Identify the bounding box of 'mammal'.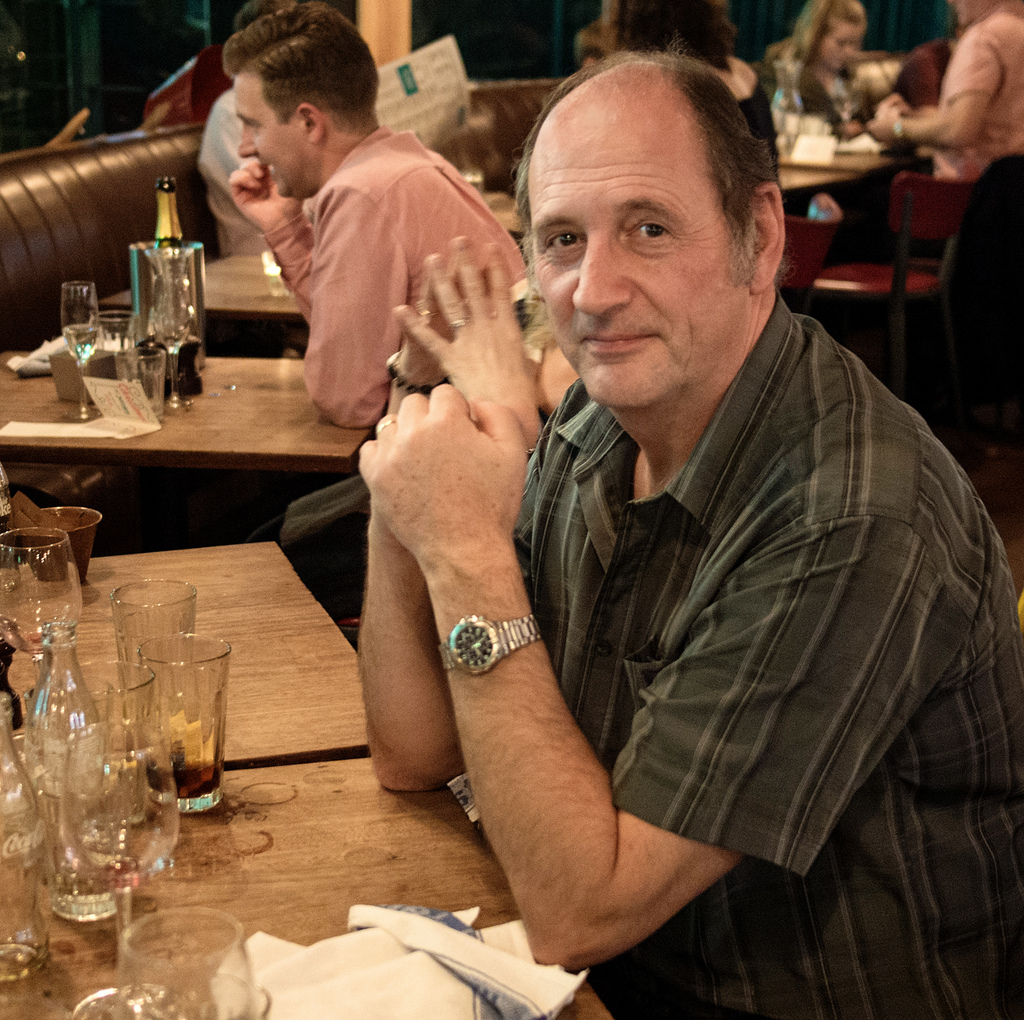
Rect(885, 25, 967, 111).
